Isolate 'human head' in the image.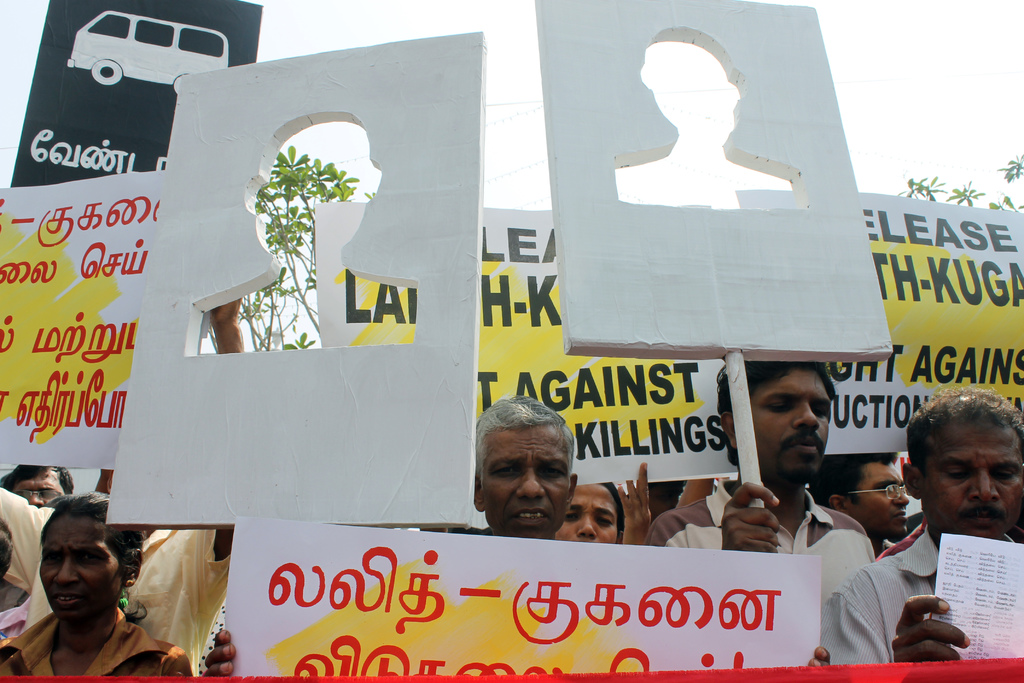
Isolated region: [39, 488, 147, 623].
